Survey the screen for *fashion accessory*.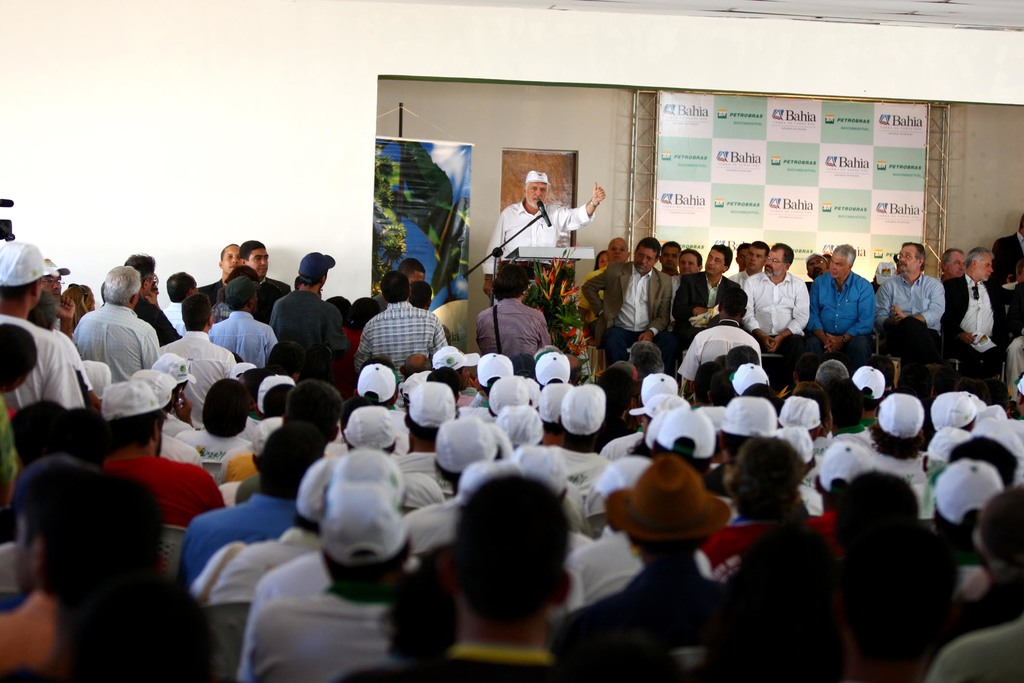
Survey found: BBox(152, 353, 199, 387).
